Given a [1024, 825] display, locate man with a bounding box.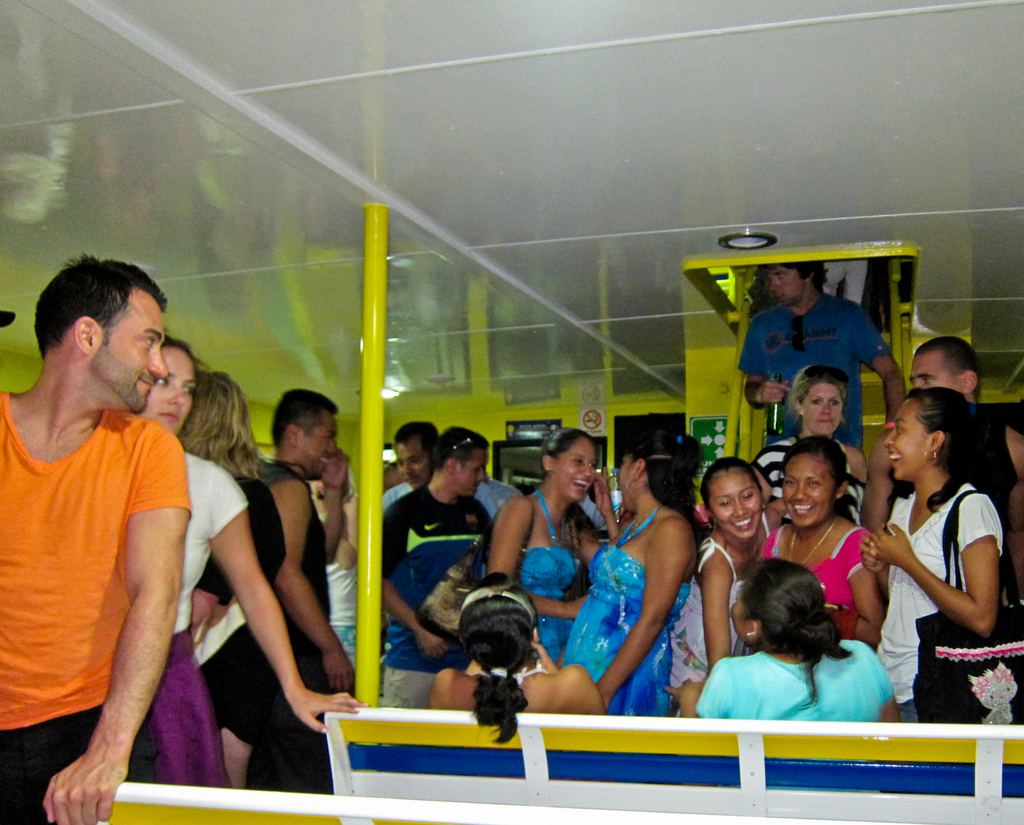
Located: 0:258:190:824.
